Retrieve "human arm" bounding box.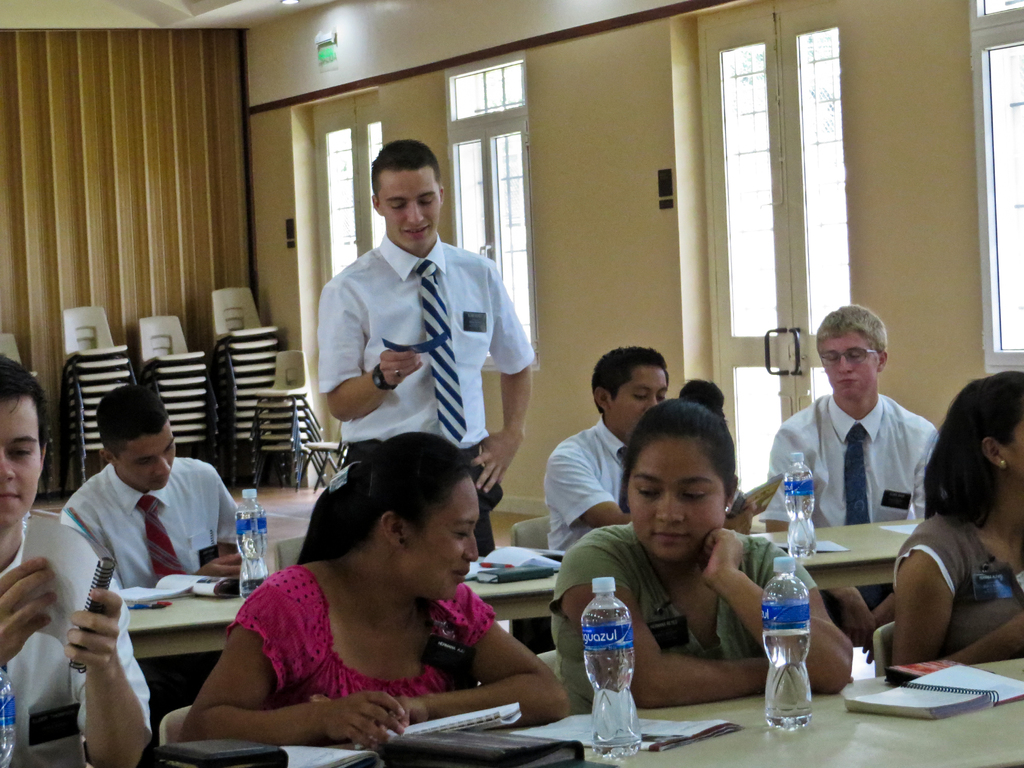
Bounding box: [left=367, top=585, right=578, bottom=730].
